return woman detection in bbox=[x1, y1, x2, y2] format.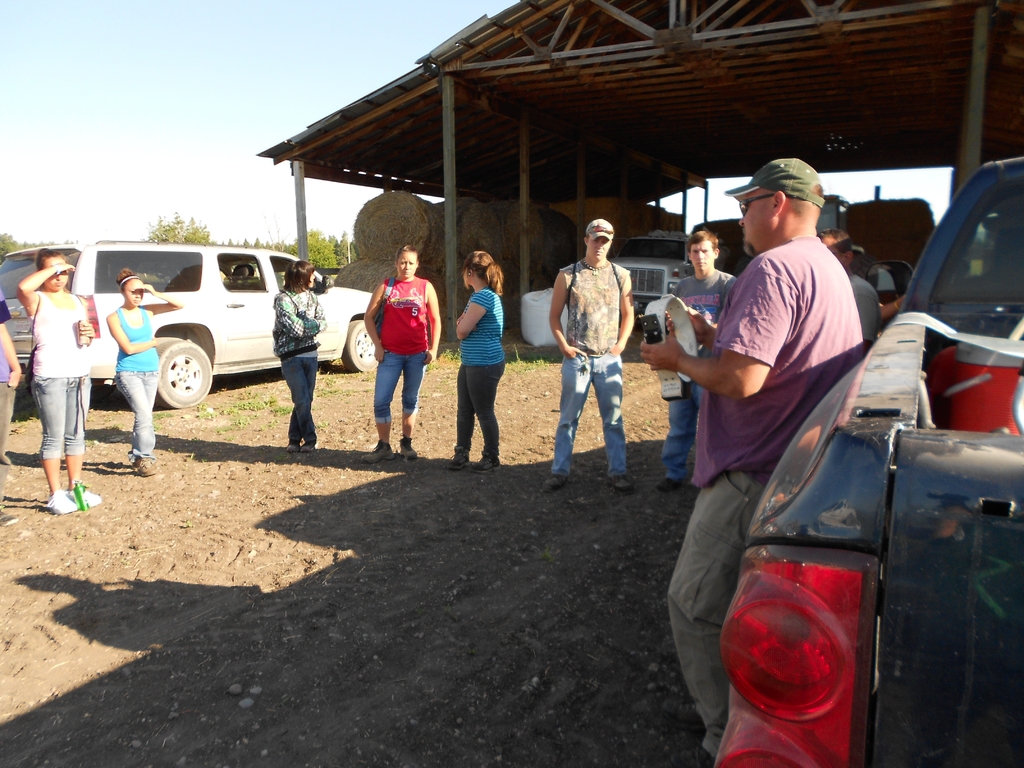
bbox=[445, 246, 515, 470].
